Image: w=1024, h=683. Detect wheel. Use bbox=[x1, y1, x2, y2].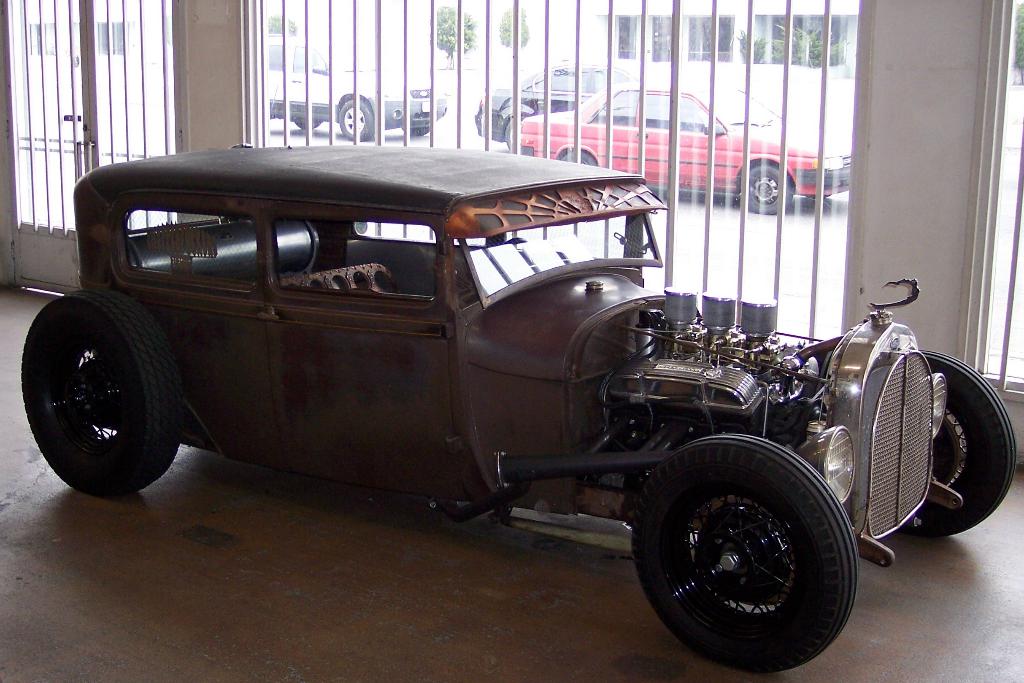
bbox=[507, 237, 529, 247].
